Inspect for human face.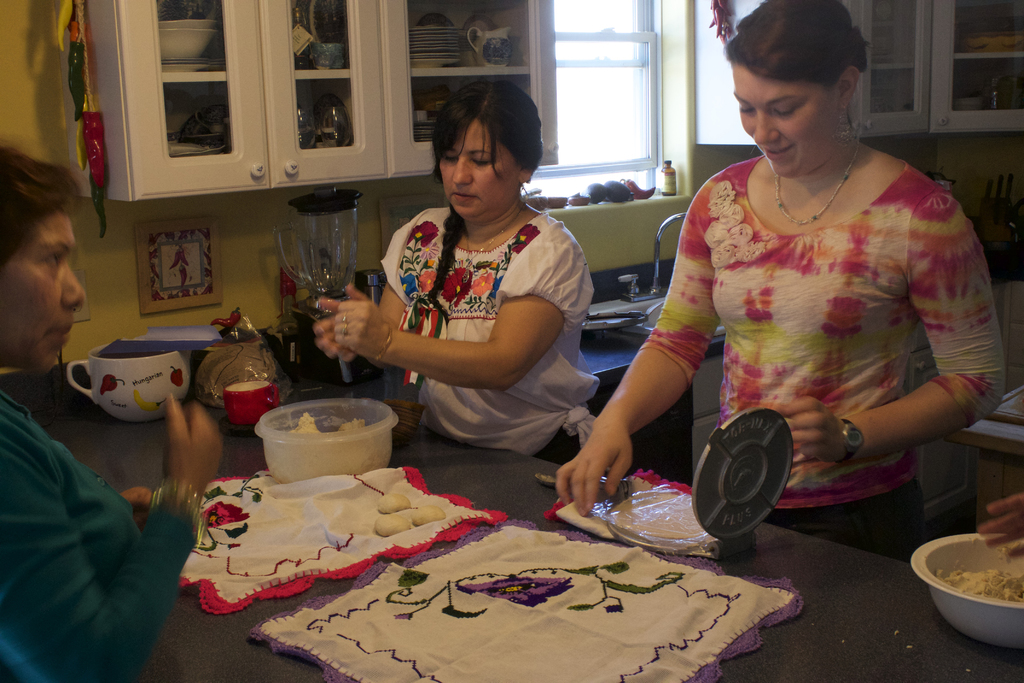
Inspection: (735,60,837,172).
